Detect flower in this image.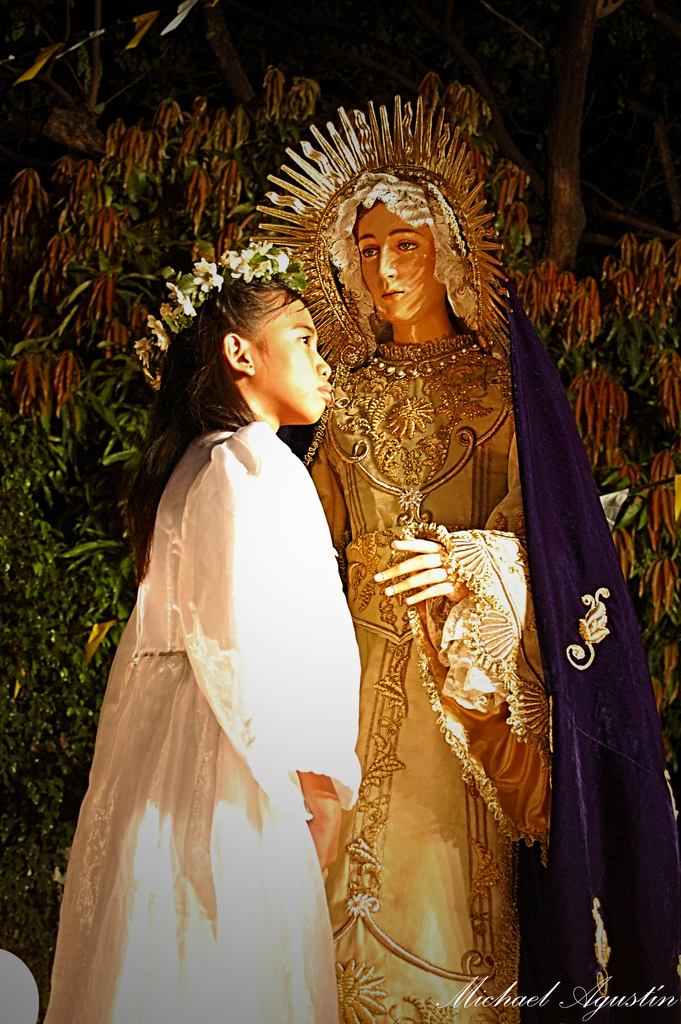
Detection: pyautogui.locateOnScreen(192, 259, 223, 291).
